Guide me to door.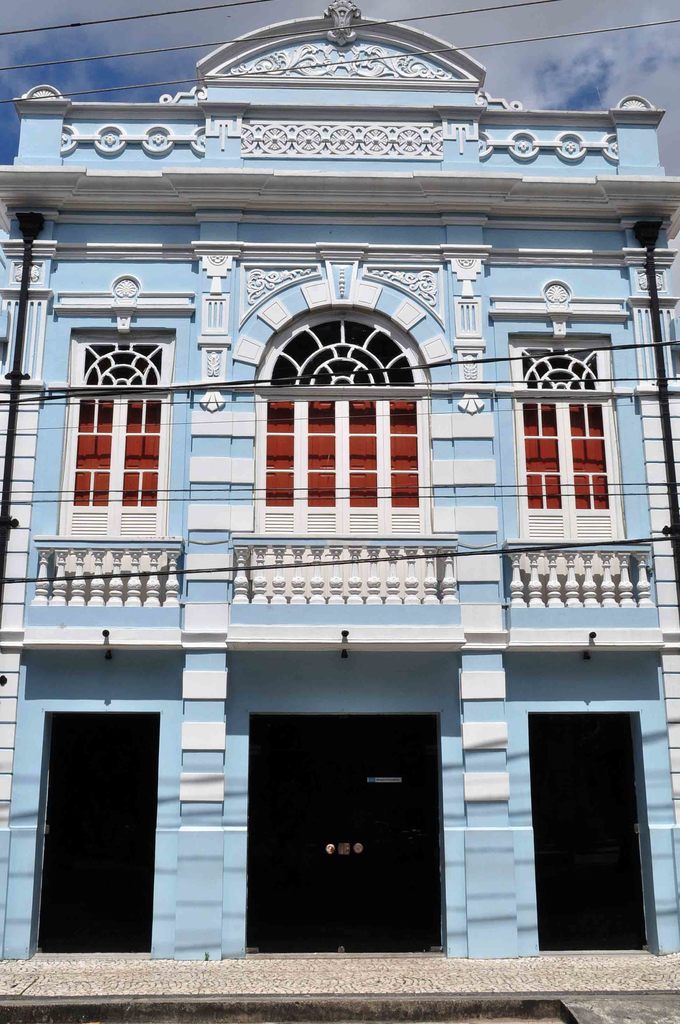
Guidance: 224/692/461/948.
